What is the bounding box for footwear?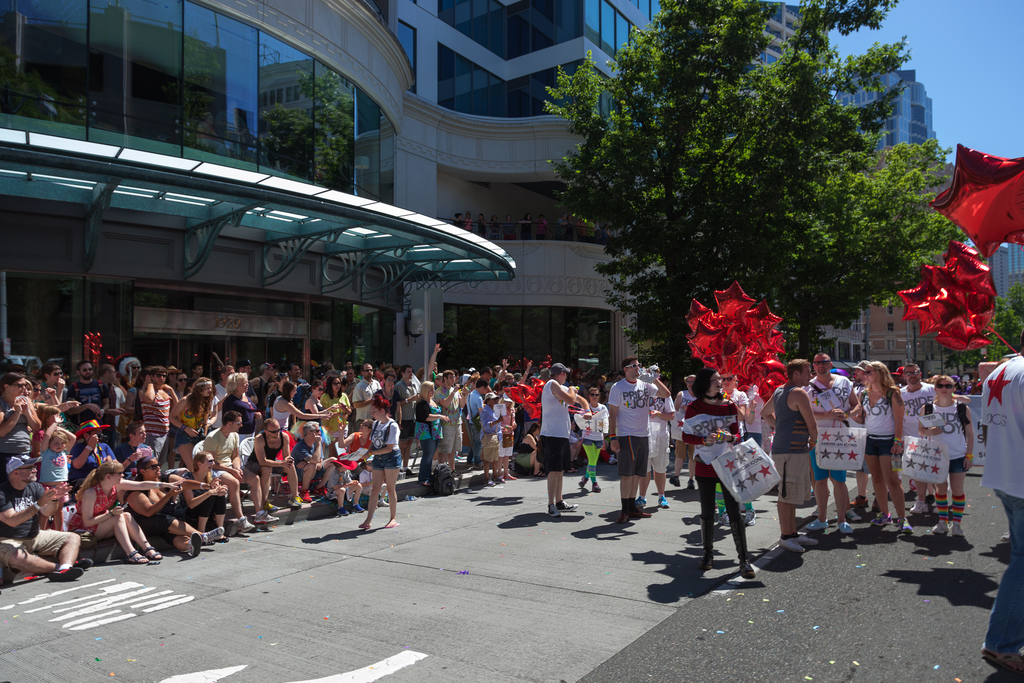
rect(127, 547, 146, 564).
